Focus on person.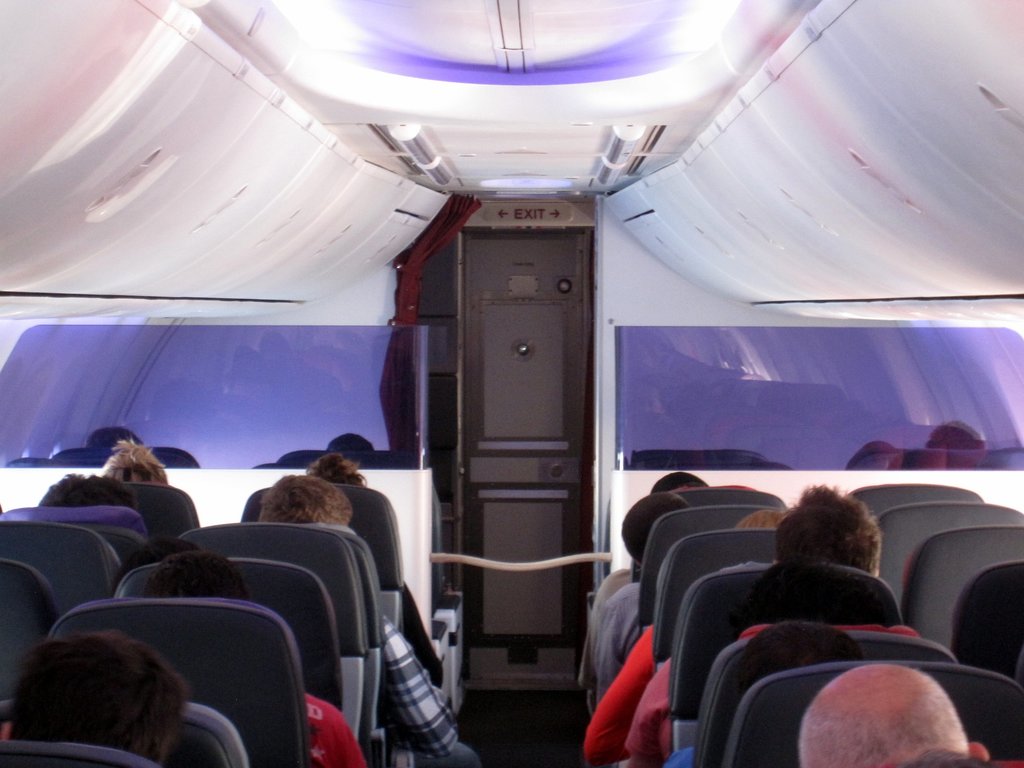
Focused at 20,621,223,762.
